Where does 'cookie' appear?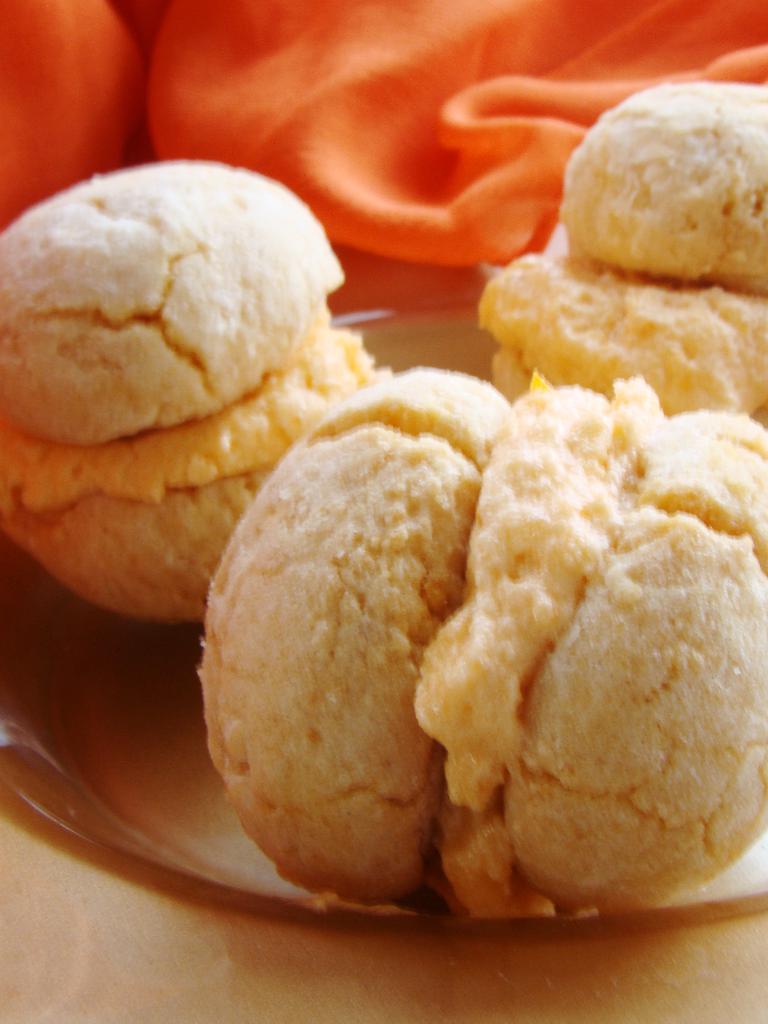
Appears at bbox=[0, 157, 396, 626].
